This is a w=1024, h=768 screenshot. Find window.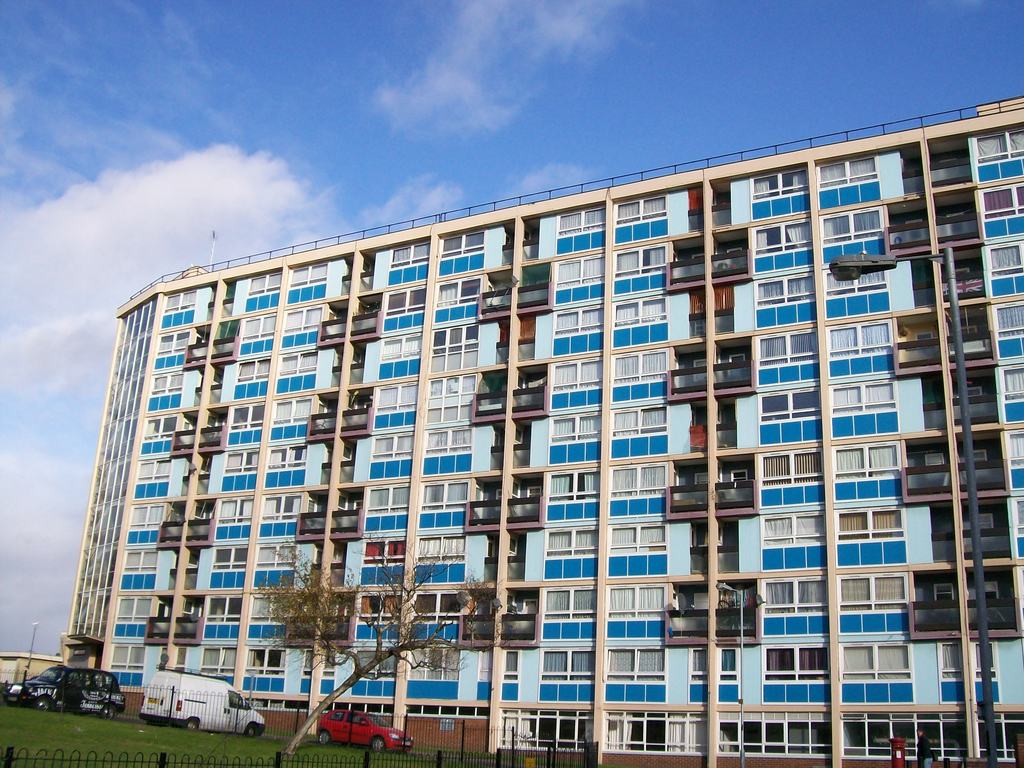
Bounding box: [x1=838, y1=639, x2=914, y2=683].
